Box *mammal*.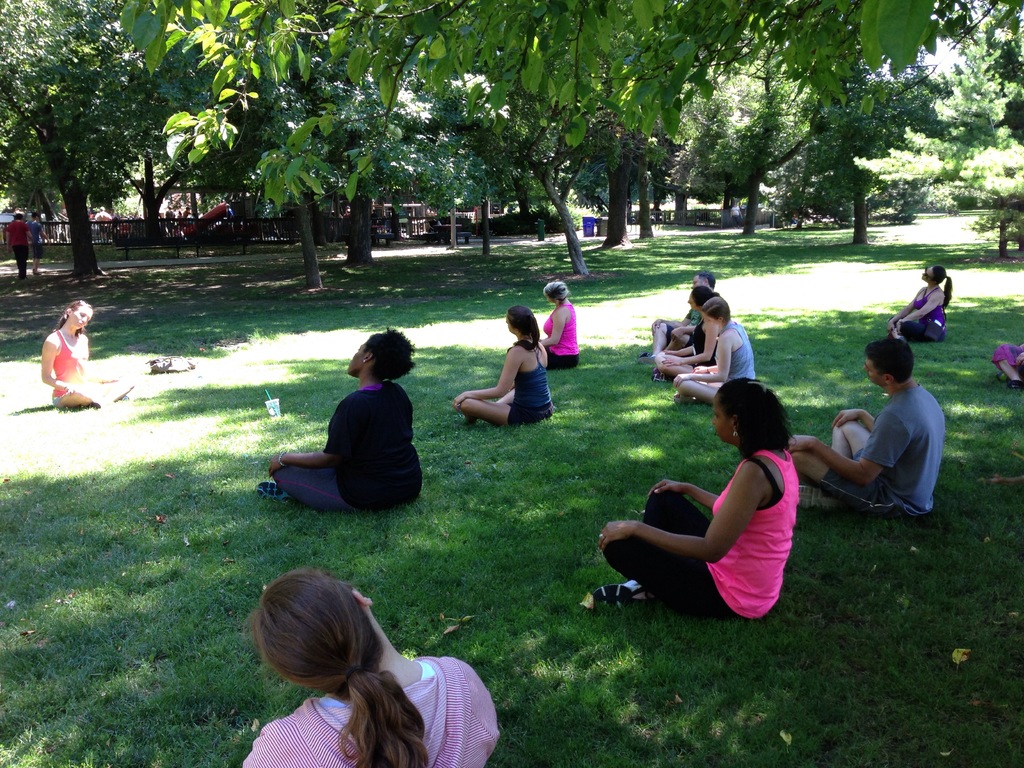
108:208:116:229.
